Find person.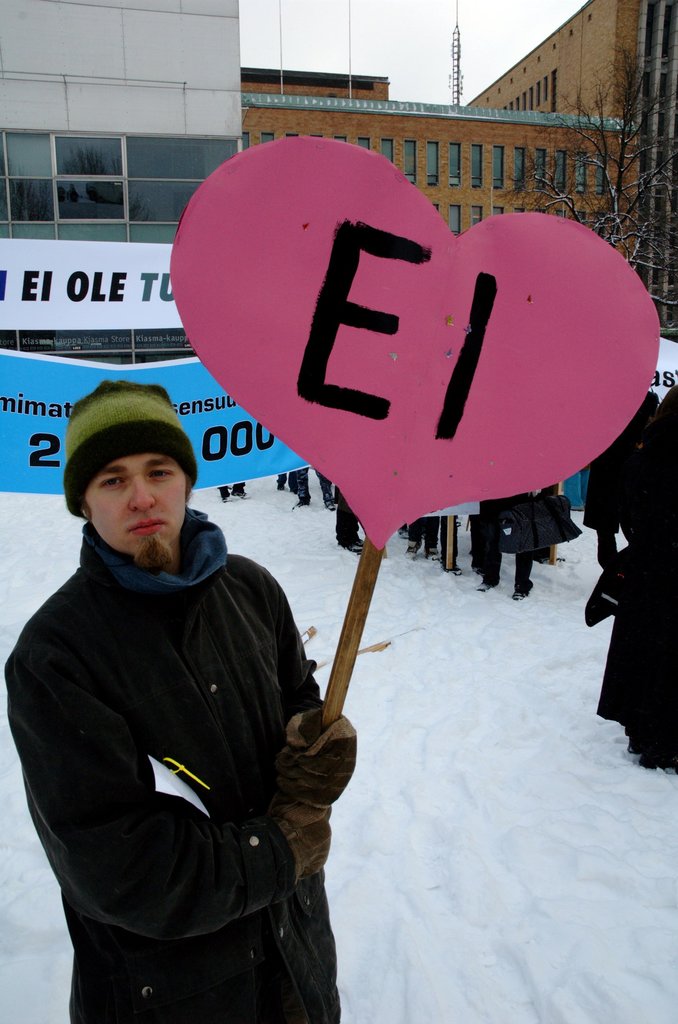
bbox=[4, 377, 356, 1023].
